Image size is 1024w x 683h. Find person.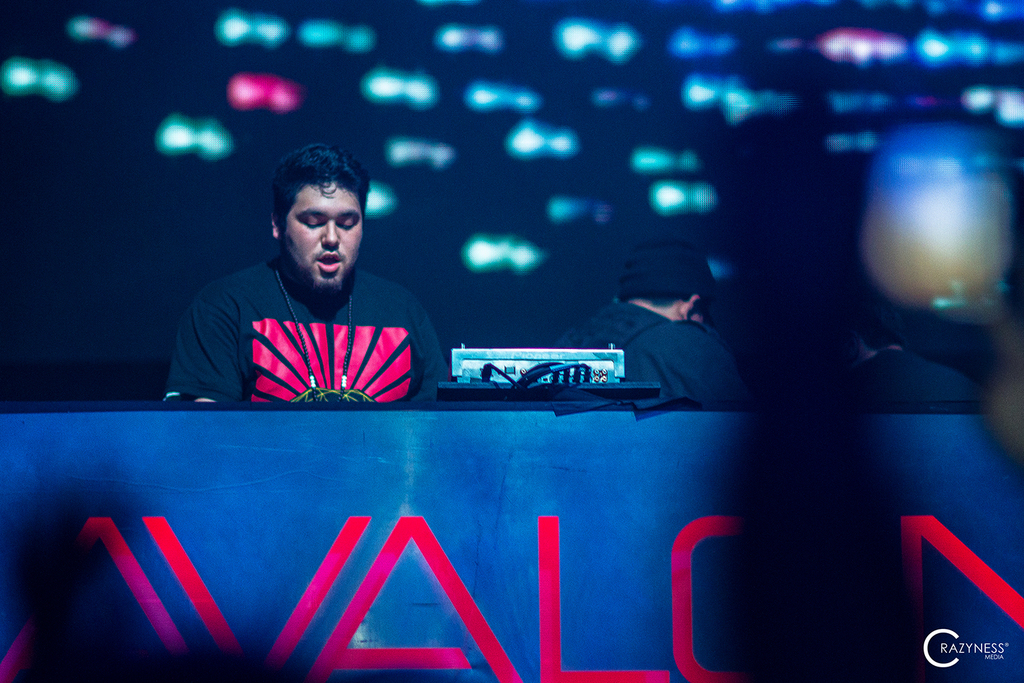
169, 144, 438, 408.
